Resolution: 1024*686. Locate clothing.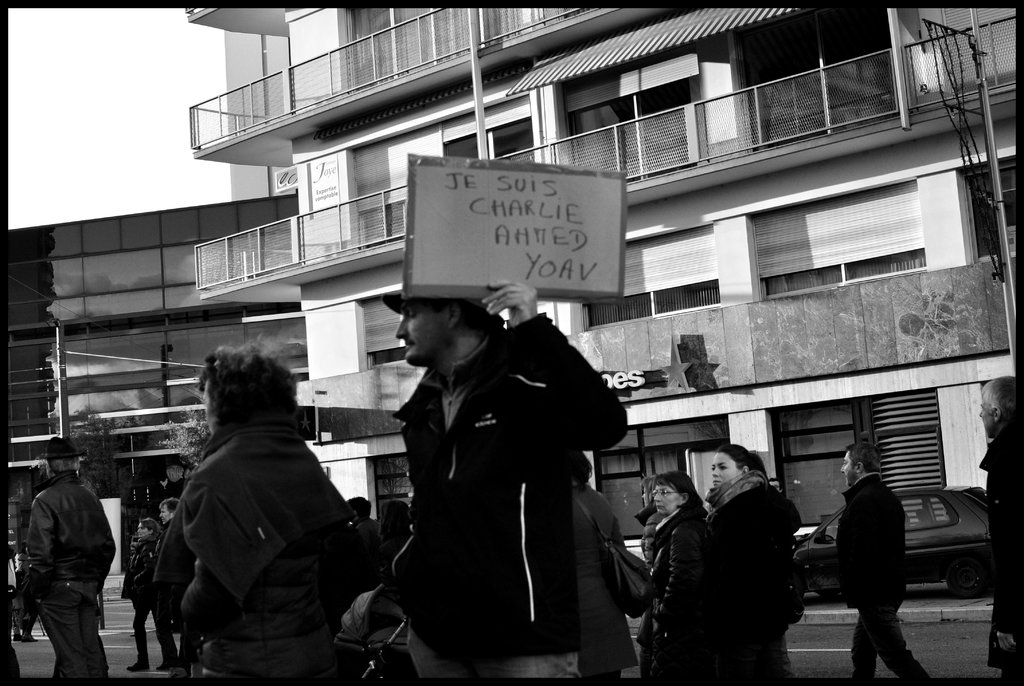
[835,471,931,681].
